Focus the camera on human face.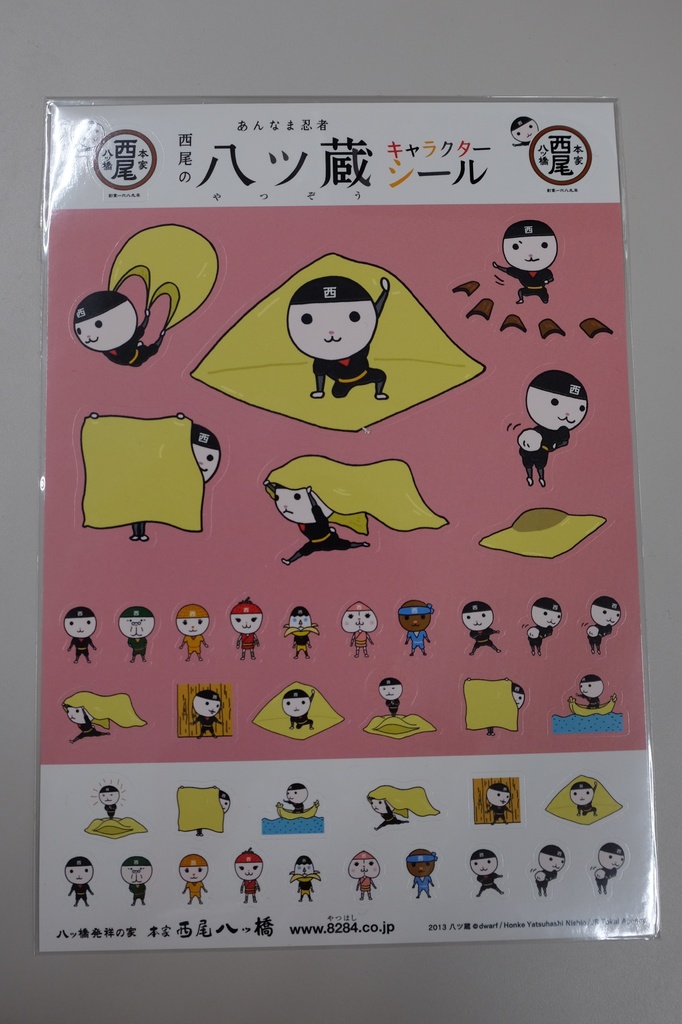
Focus region: (left=494, top=234, right=559, bottom=273).
